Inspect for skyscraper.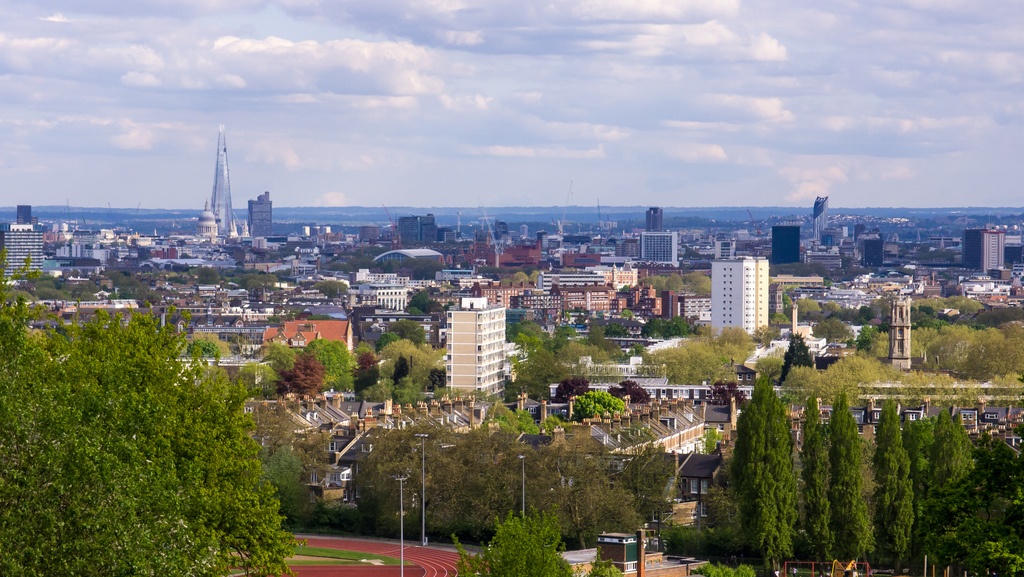
Inspection: bbox=(416, 215, 438, 245).
